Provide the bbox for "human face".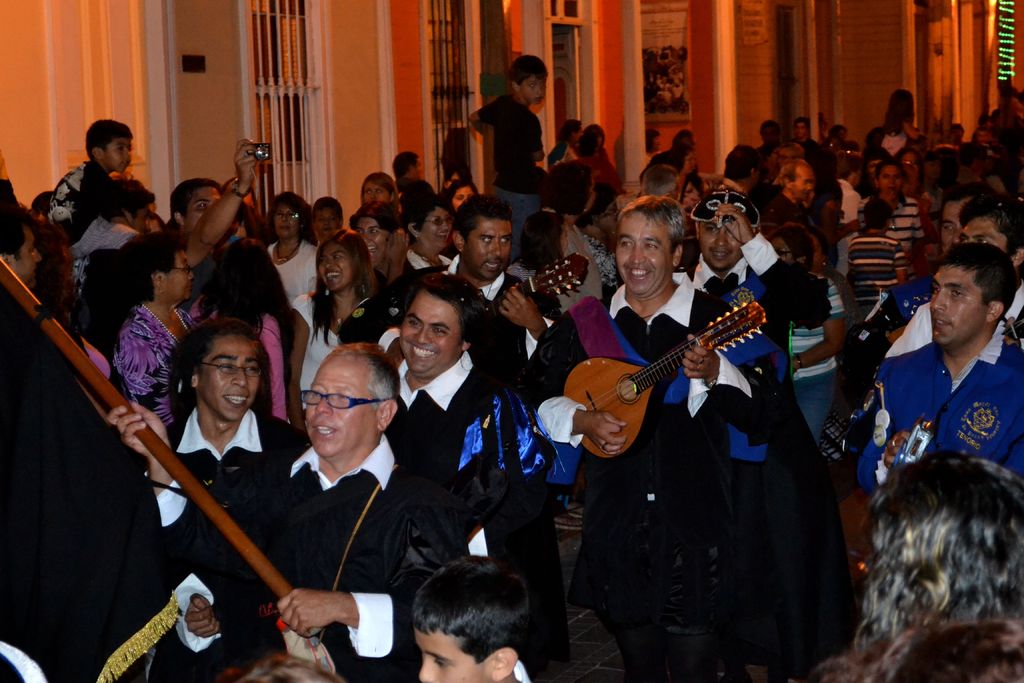
BBox(452, 211, 511, 281).
